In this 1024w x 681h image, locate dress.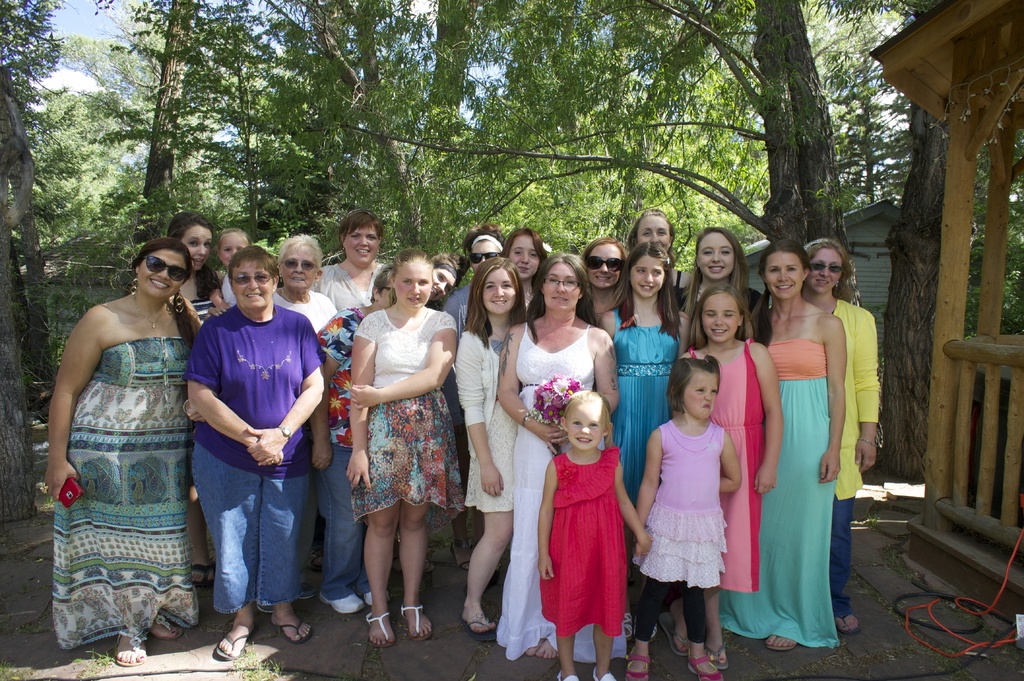
Bounding box: <region>718, 335, 843, 653</region>.
